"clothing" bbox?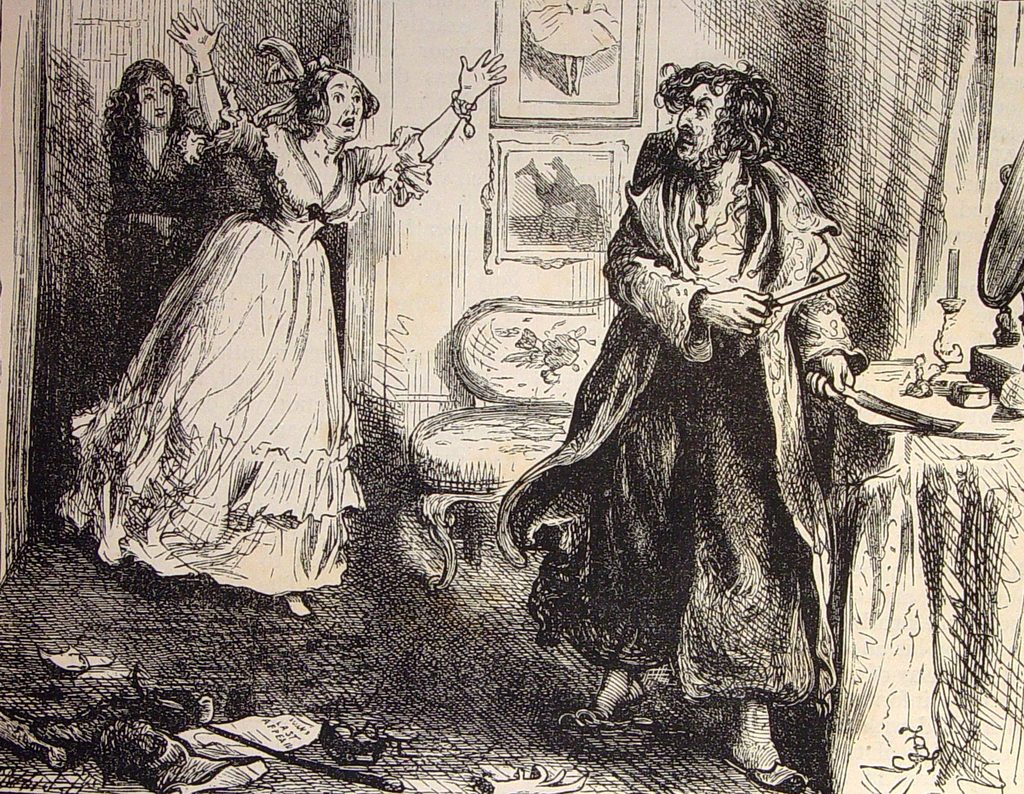
x1=108 y1=115 x2=209 y2=376
